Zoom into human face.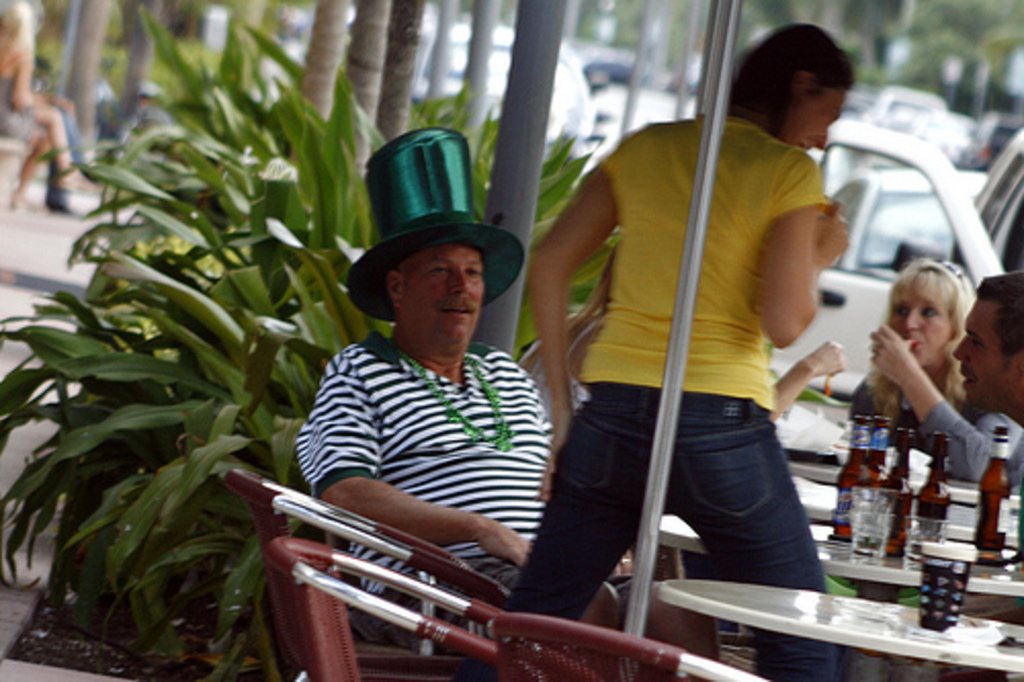
Zoom target: box=[784, 90, 846, 145].
